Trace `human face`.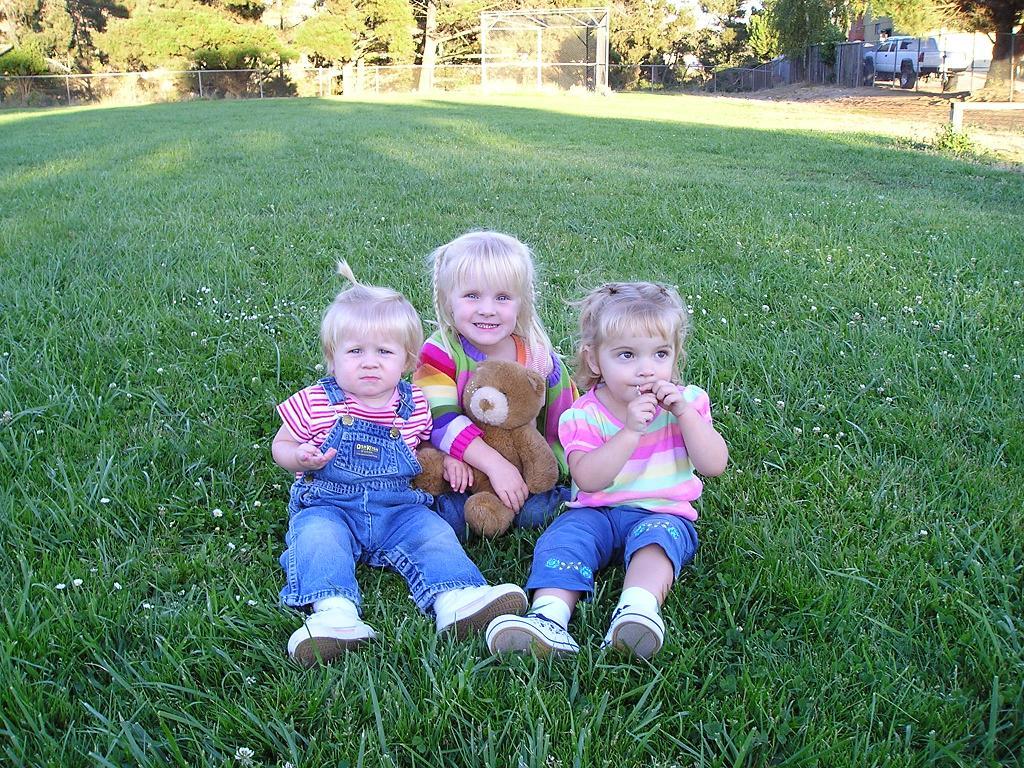
Traced to (335,330,404,397).
